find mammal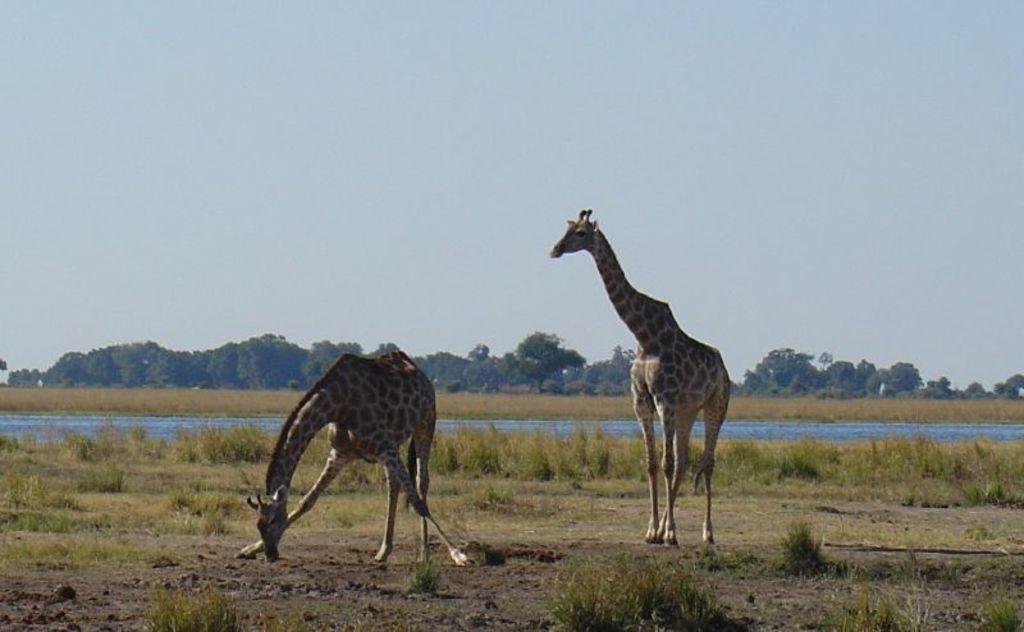
<region>545, 203, 730, 545</region>
